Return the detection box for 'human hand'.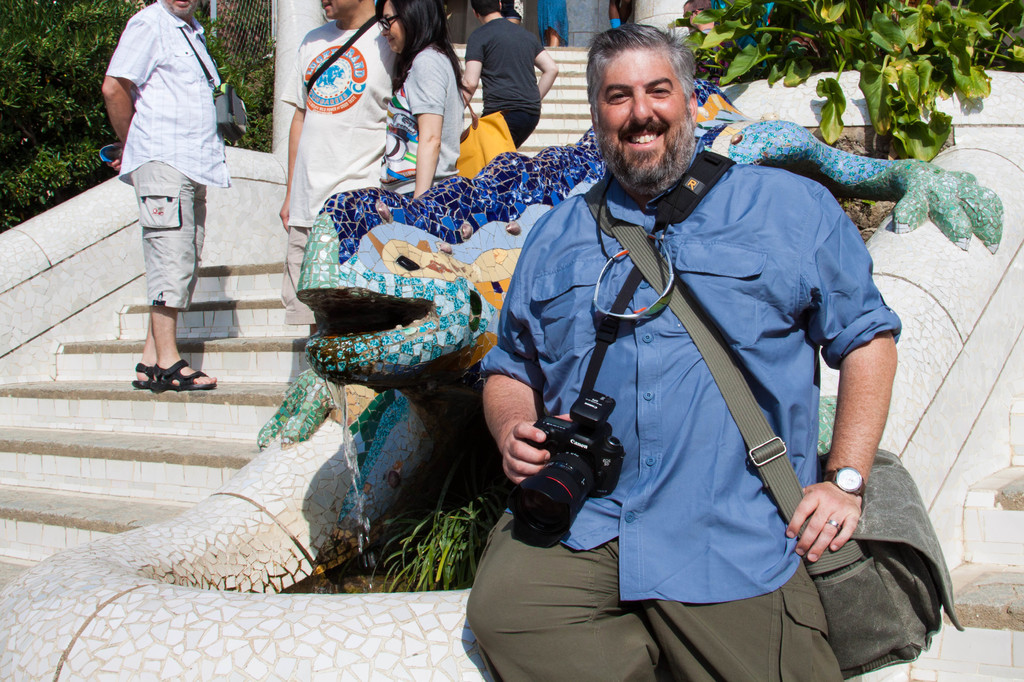
x1=278, y1=196, x2=291, y2=234.
